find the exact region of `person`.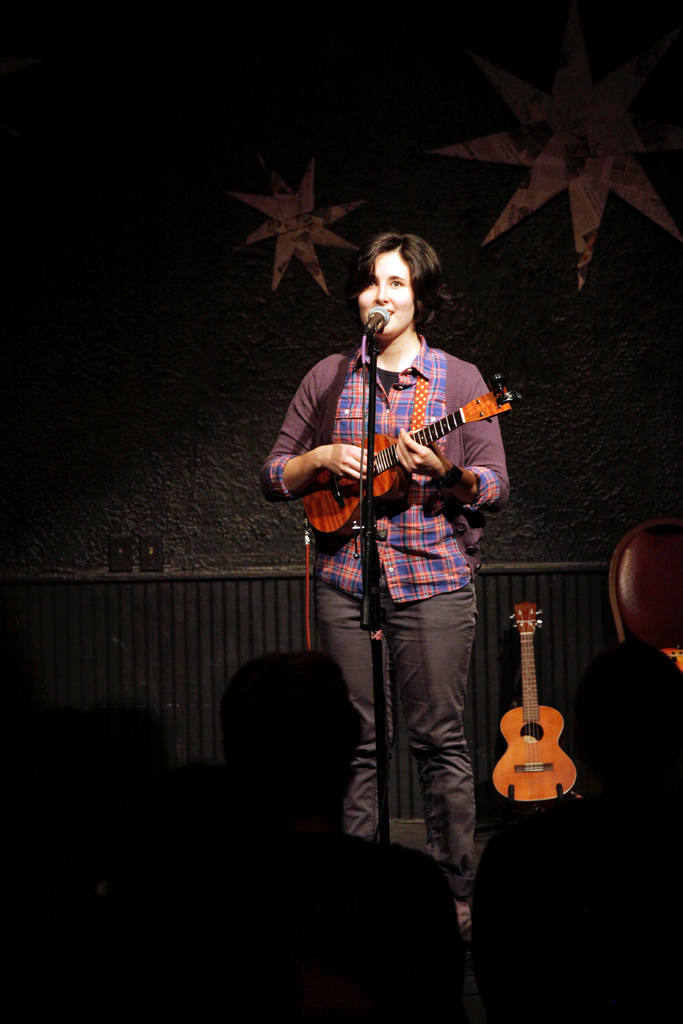
Exact region: detection(249, 233, 515, 938).
